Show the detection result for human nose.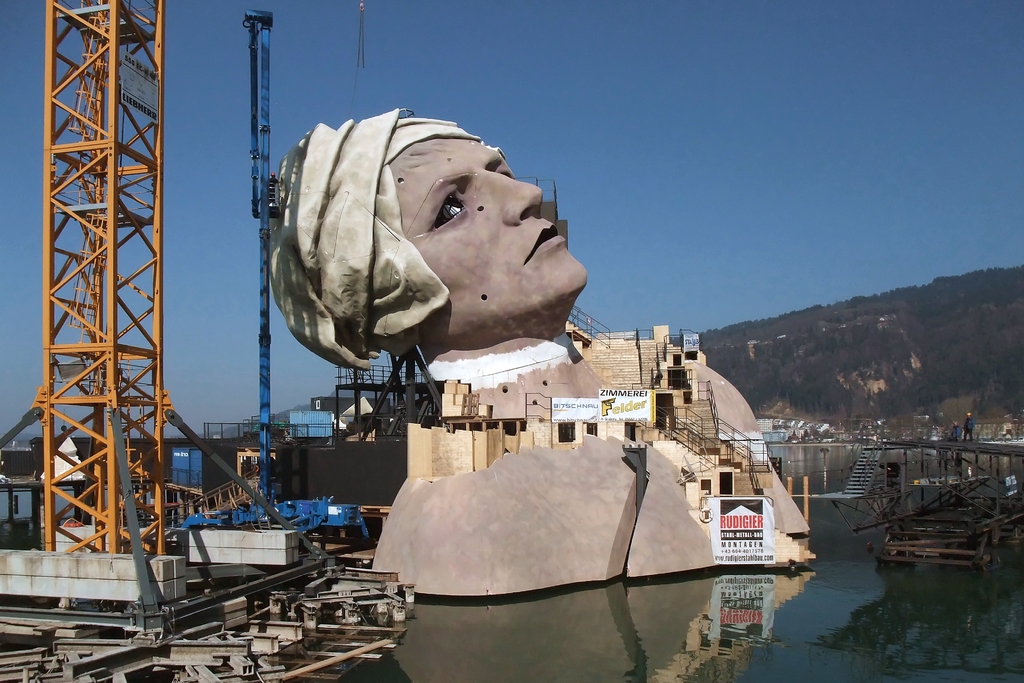
(477, 170, 544, 227).
